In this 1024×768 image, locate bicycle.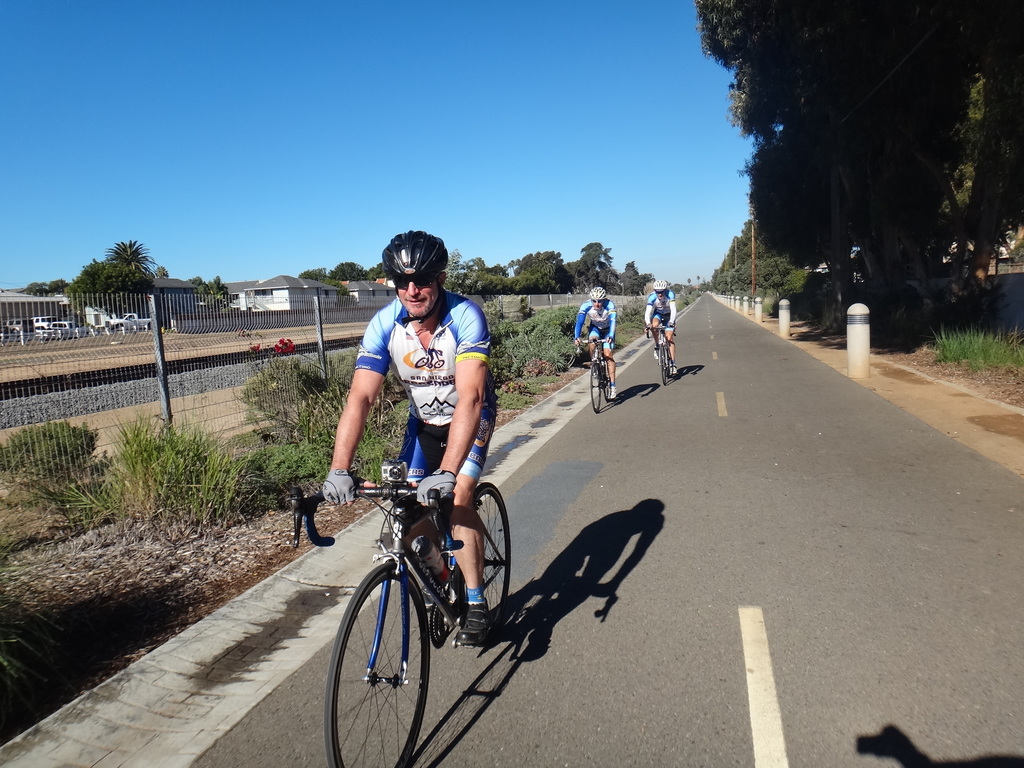
Bounding box: rect(574, 337, 612, 414).
